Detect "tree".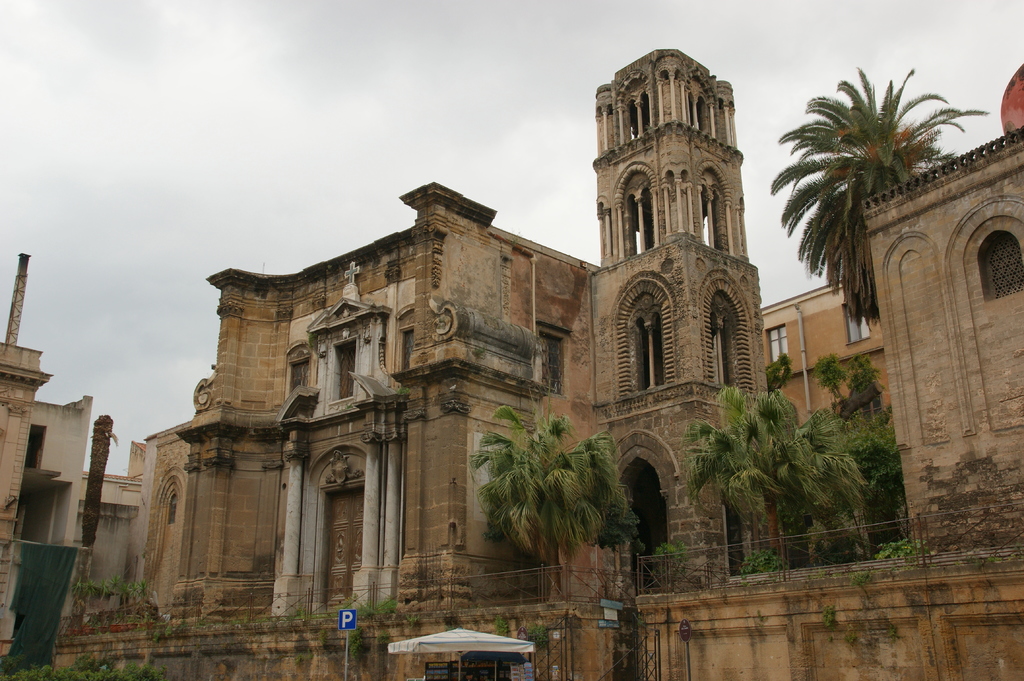
Detected at [479,385,615,601].
